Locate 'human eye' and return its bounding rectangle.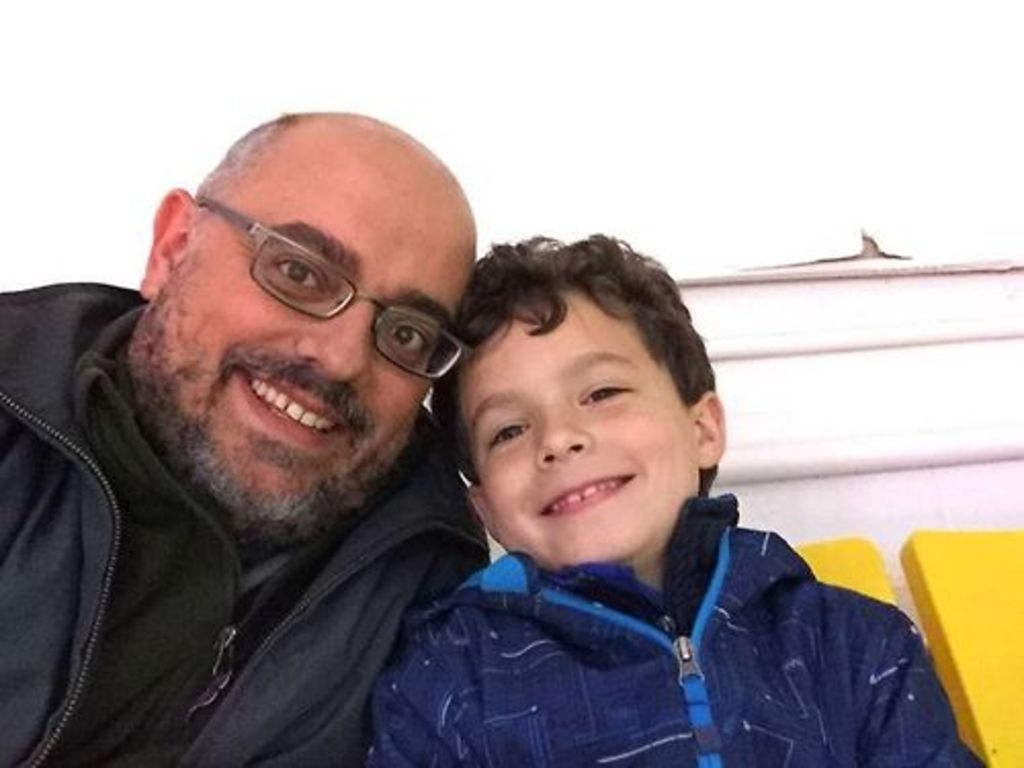
[573,371,635,412].
